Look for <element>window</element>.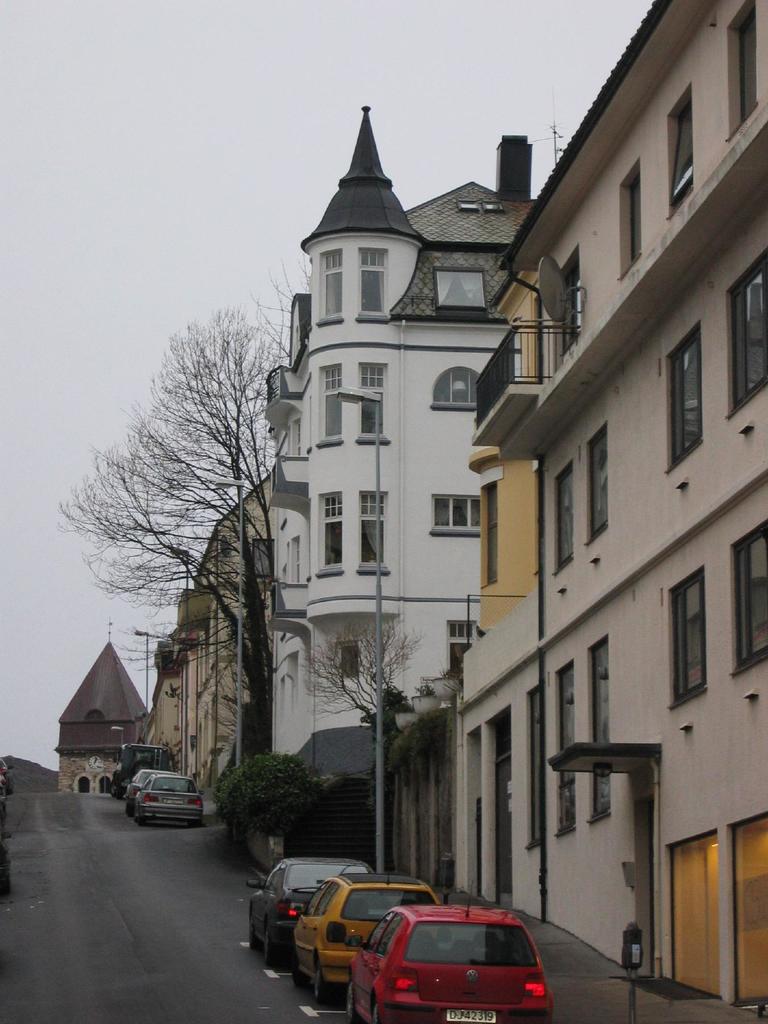
Found: <region>321, 490, 352, 573</region>.
